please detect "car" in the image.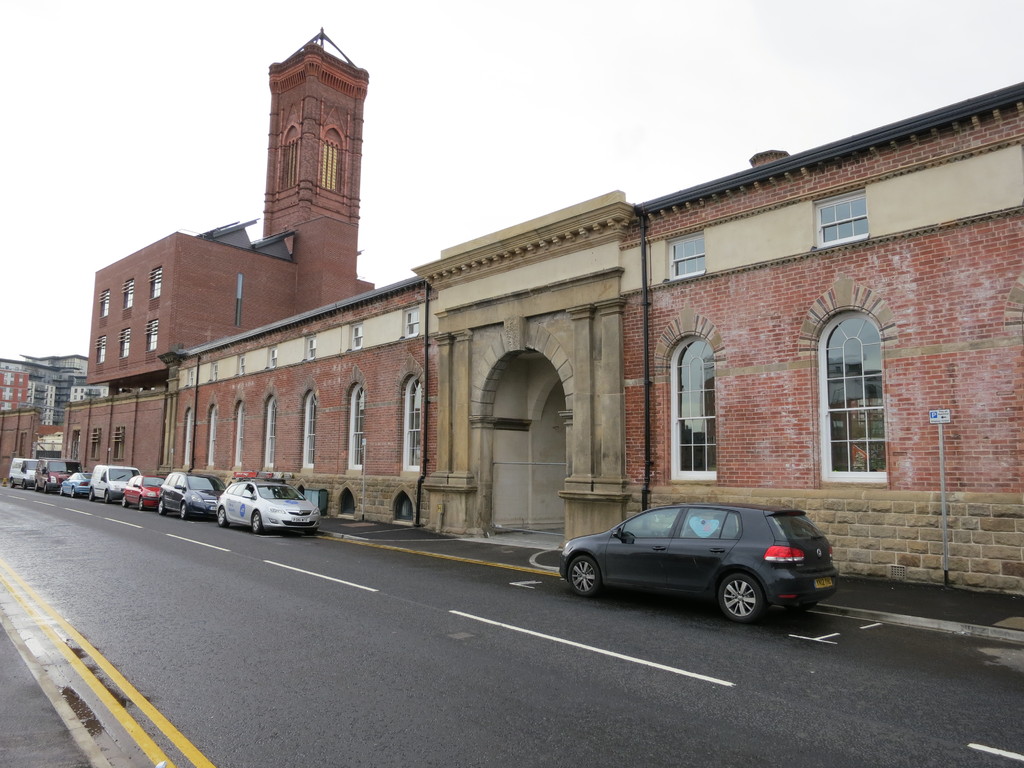
(x1=157, y1=467, x2=228, y2=522).
